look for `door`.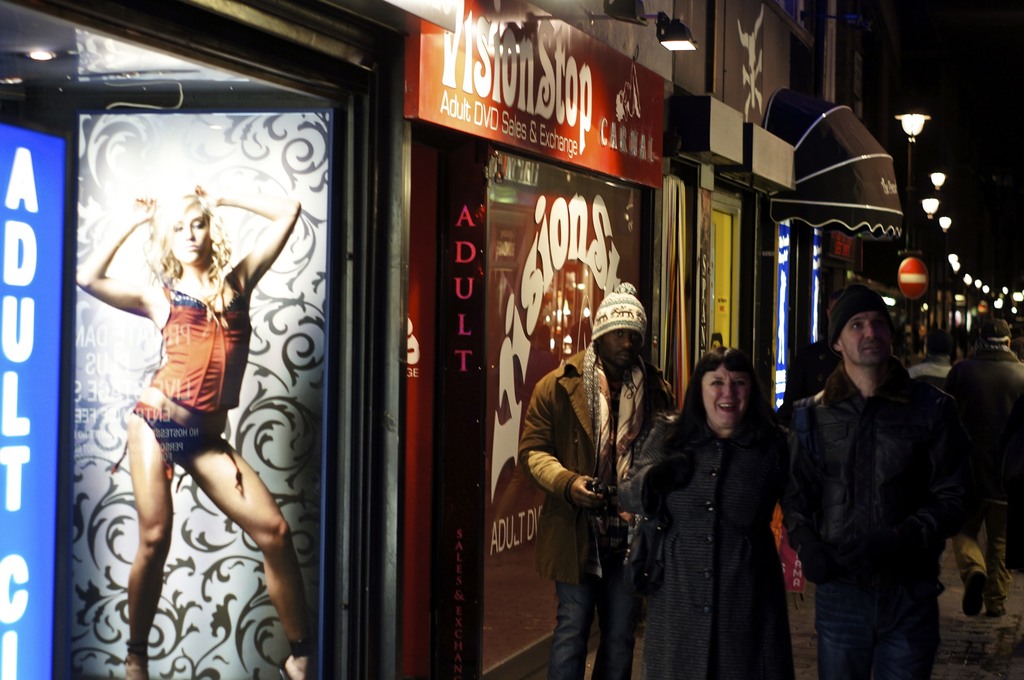
Found: bbox=(47, 94, 332, 678).
